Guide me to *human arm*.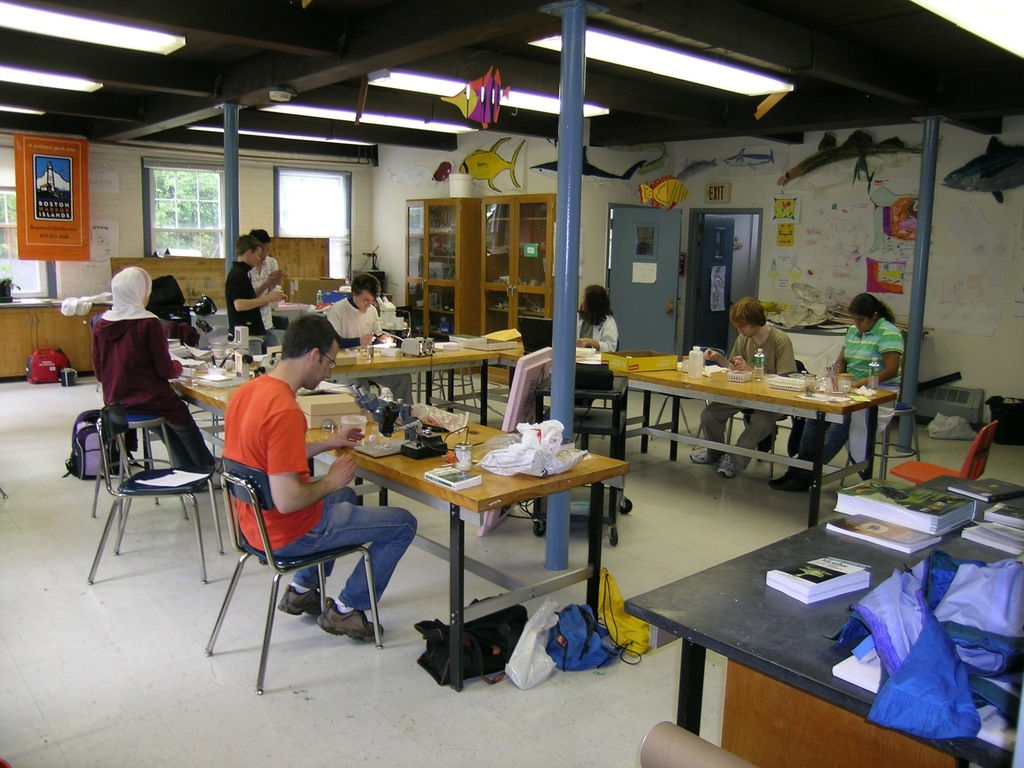
Guidance: 271:259:283:273.
